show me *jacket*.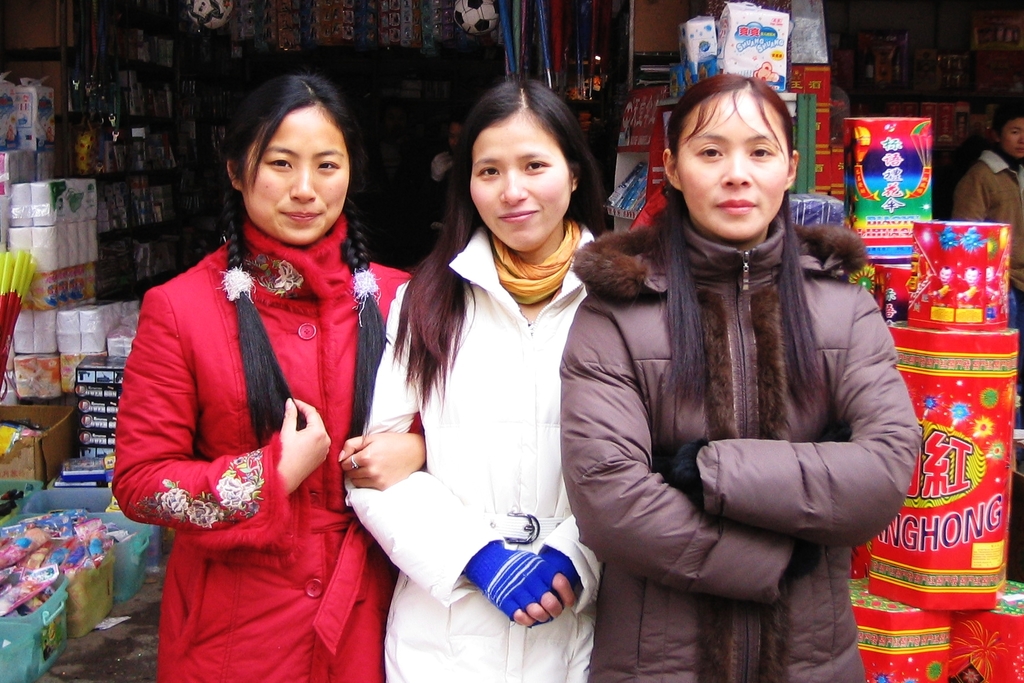
*jacket* is here: <region>565, 36, 902, 664</region>.
